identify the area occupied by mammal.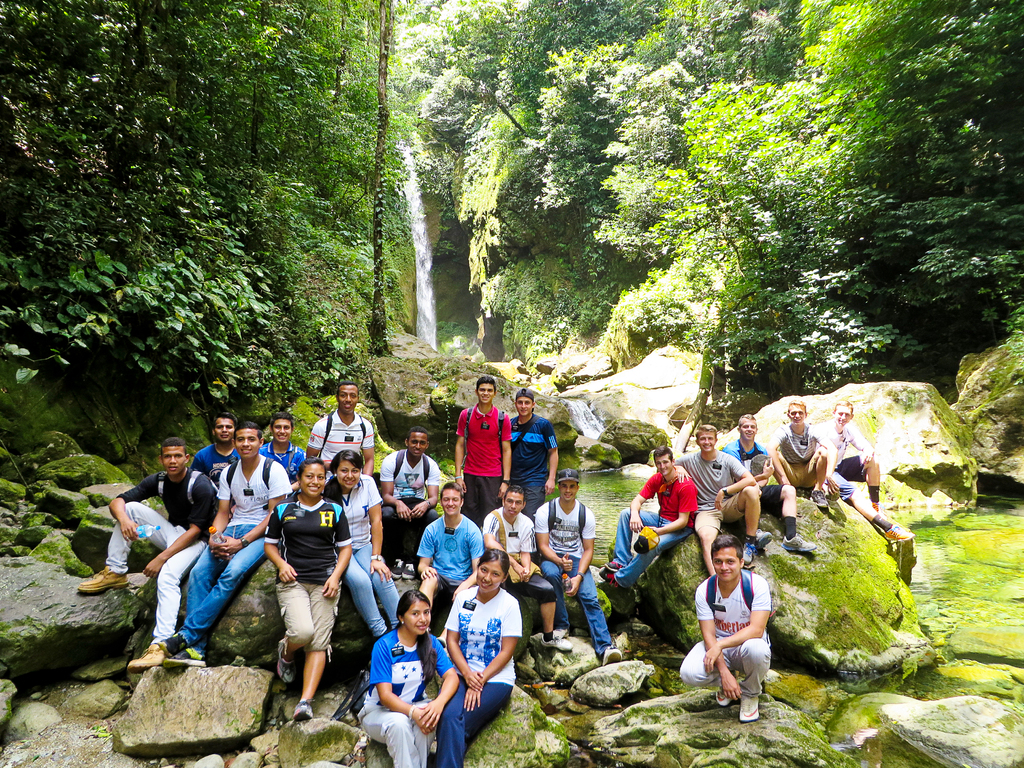
Area: bbox=(380, 426, 443, 580).
